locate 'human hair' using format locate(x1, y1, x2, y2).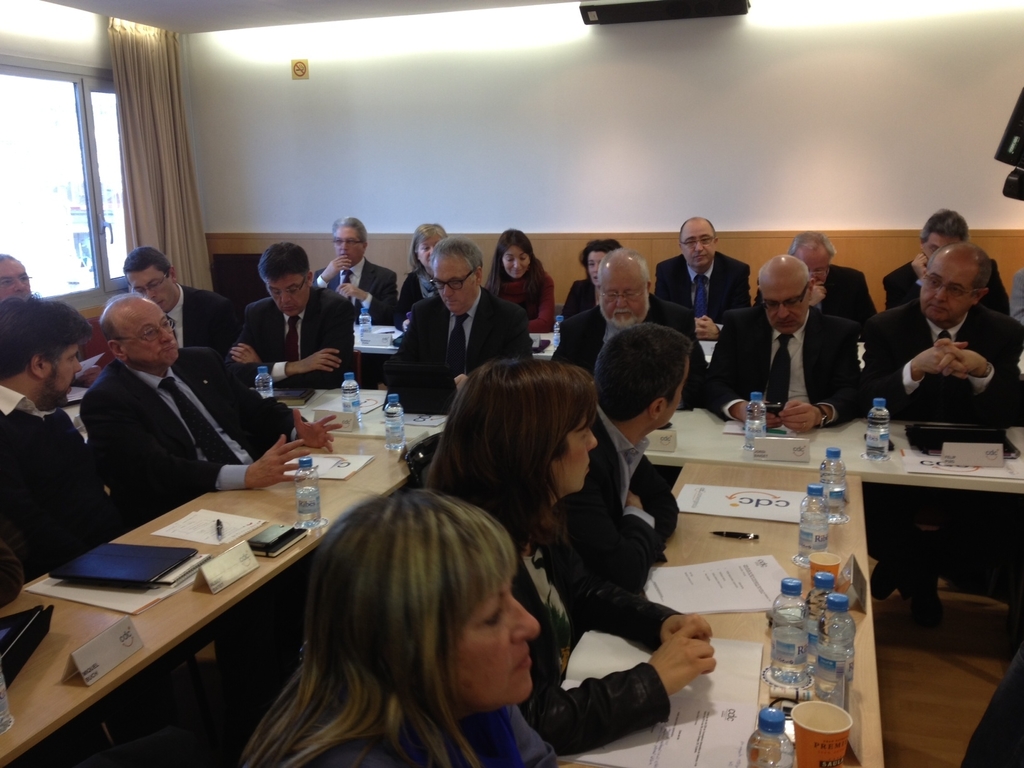
locate(0, 253, 19, 266).
